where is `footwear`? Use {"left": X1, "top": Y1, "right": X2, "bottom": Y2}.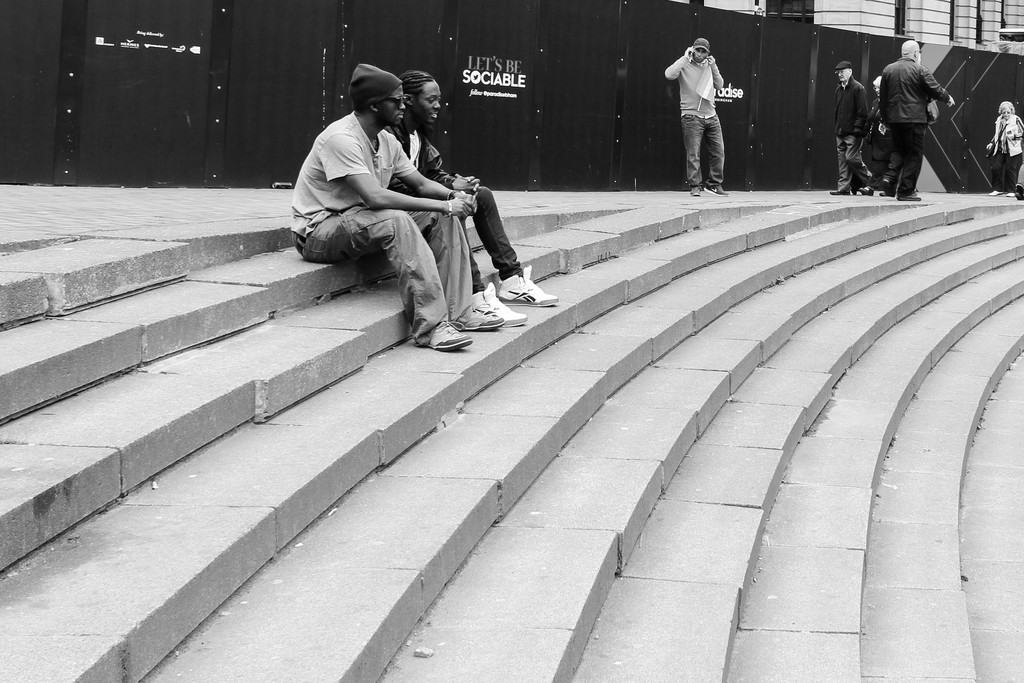
{"left": 829, "top": 188, "right": 850, "bottom": 195}.
